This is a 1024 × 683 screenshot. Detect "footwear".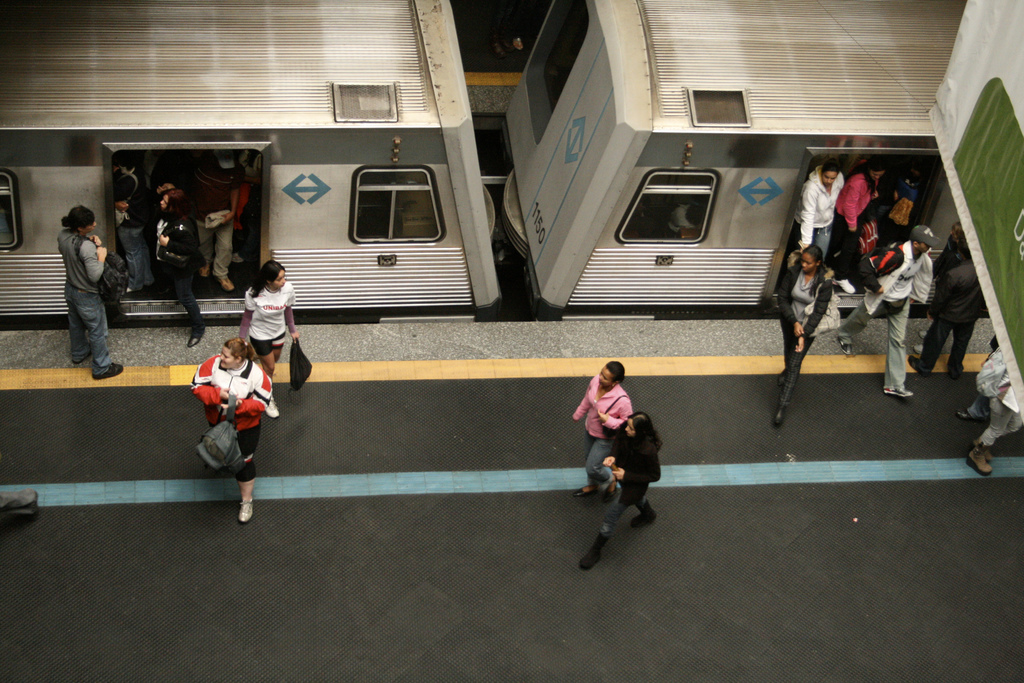
(918,329,927,338).
